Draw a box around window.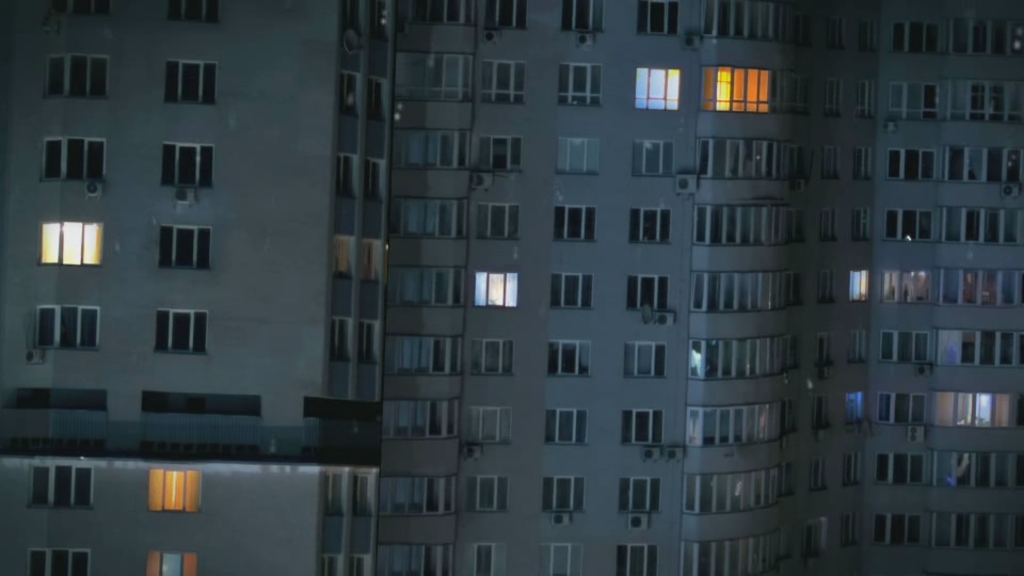
box=[469, 478, 500, 506].
